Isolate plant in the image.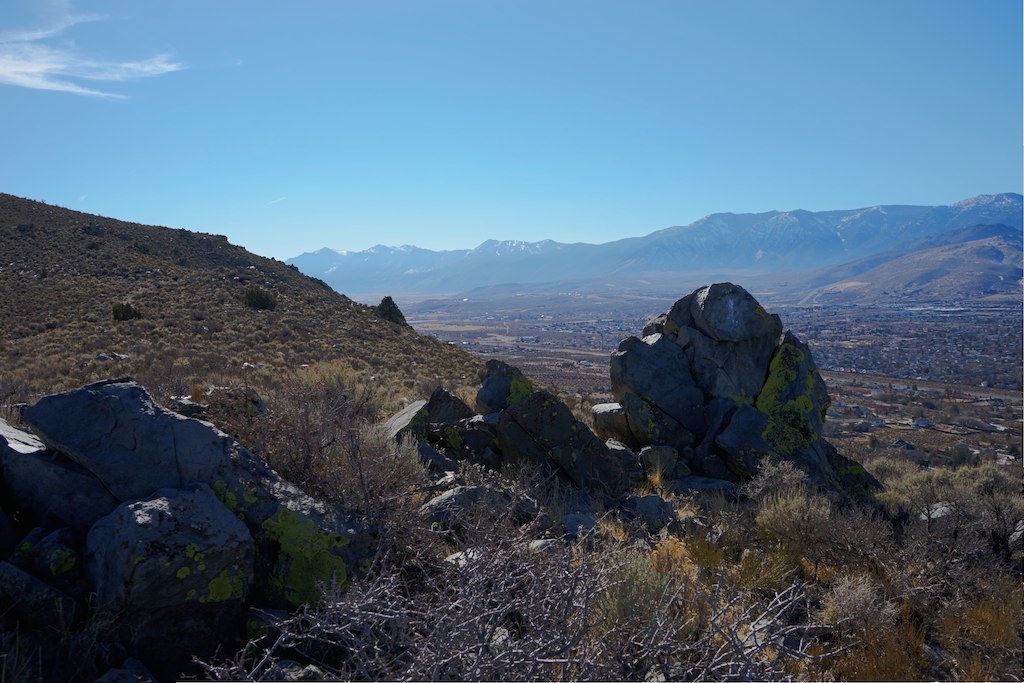
Isolated region: l=914, t=553, r=1023, b=682.
